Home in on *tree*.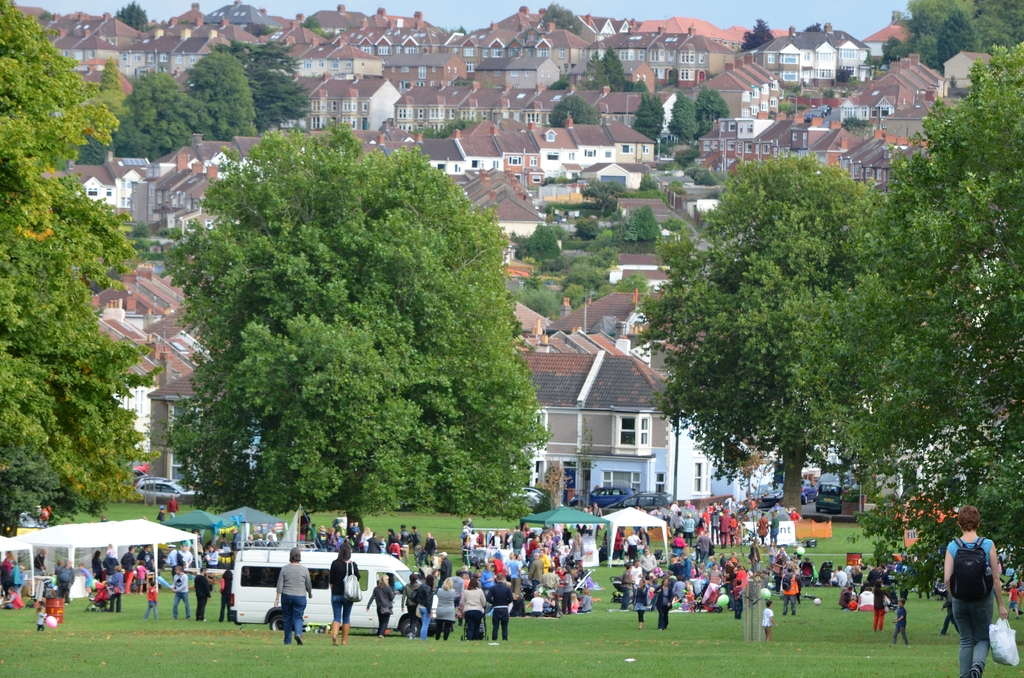
Homed in at (x1=670, y1=85, x2=701, y2=145).
